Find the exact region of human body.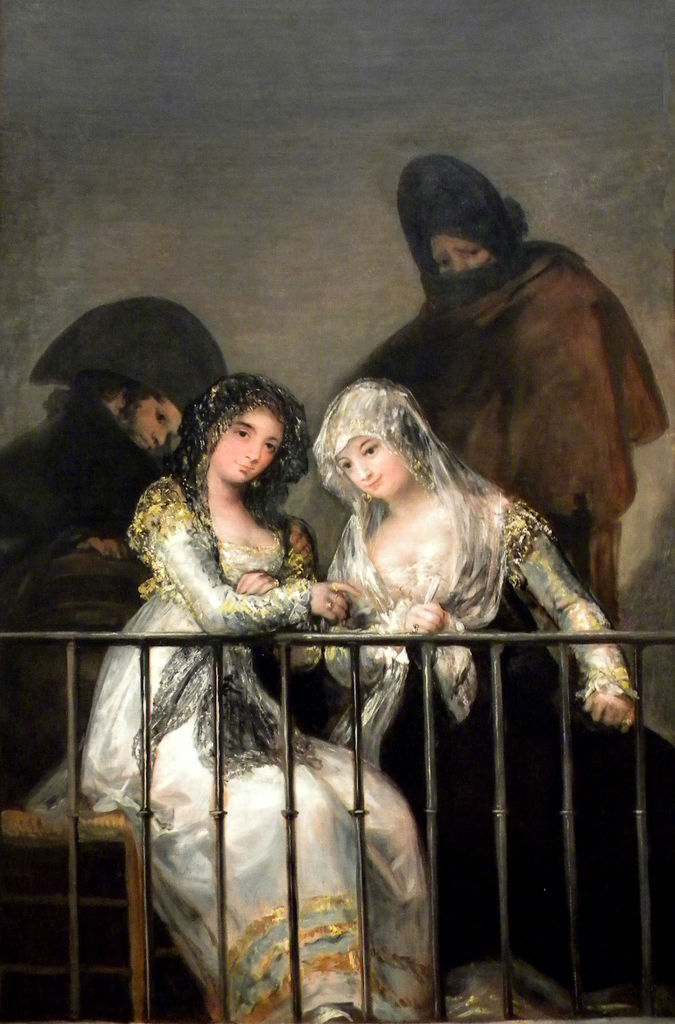
Exact region: BBox(338, 241, 674, 694).
